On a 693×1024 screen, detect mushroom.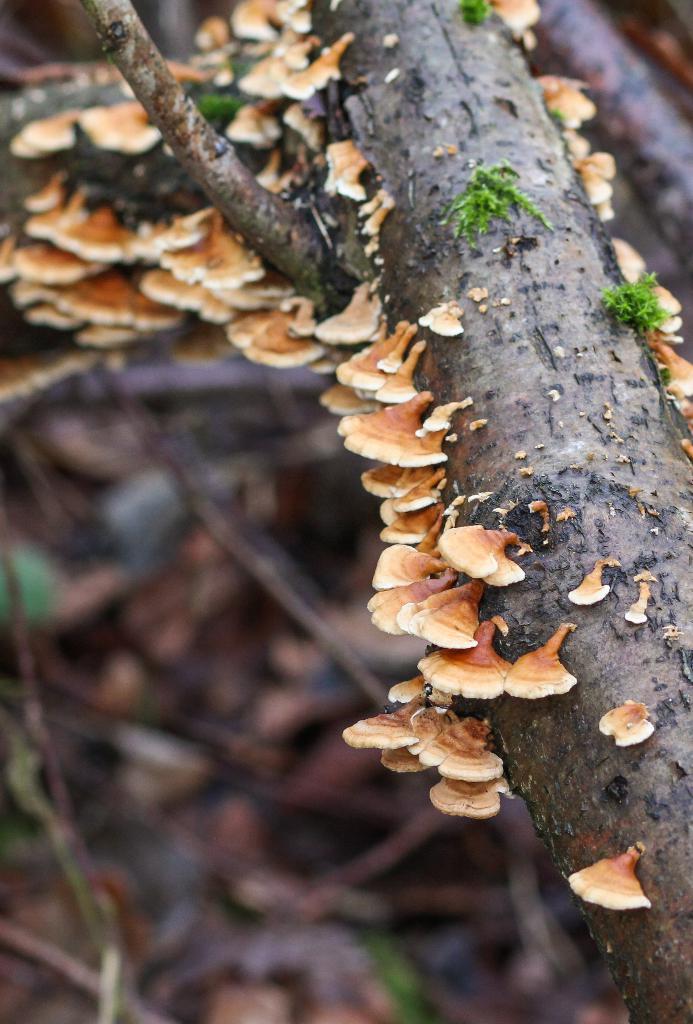
{"left": 570, "top": 845, "right": 651, "bottom": 911}.
